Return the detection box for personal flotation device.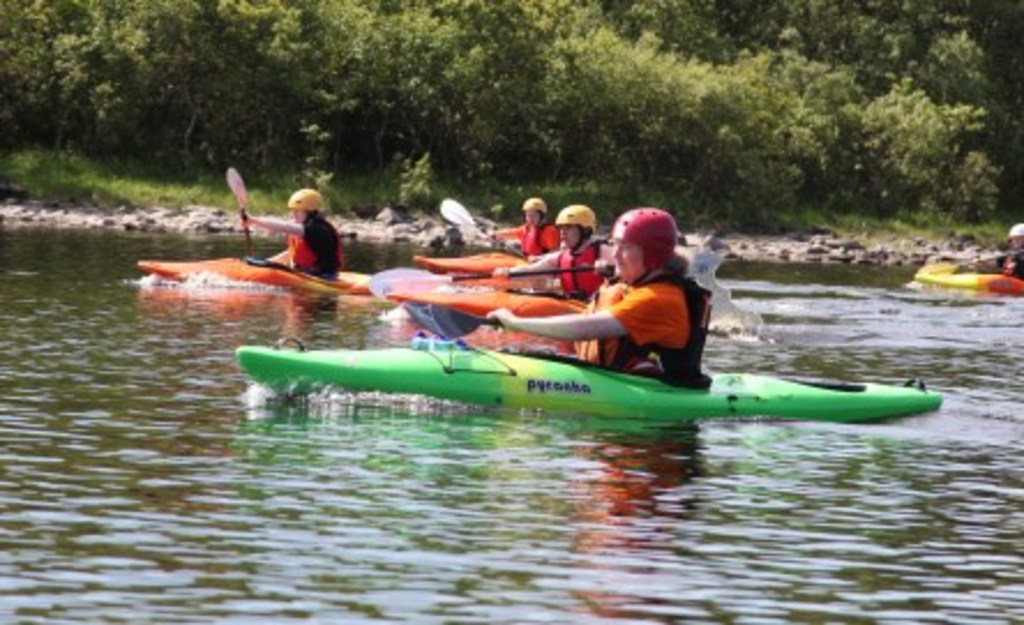
570,272,713,367.
